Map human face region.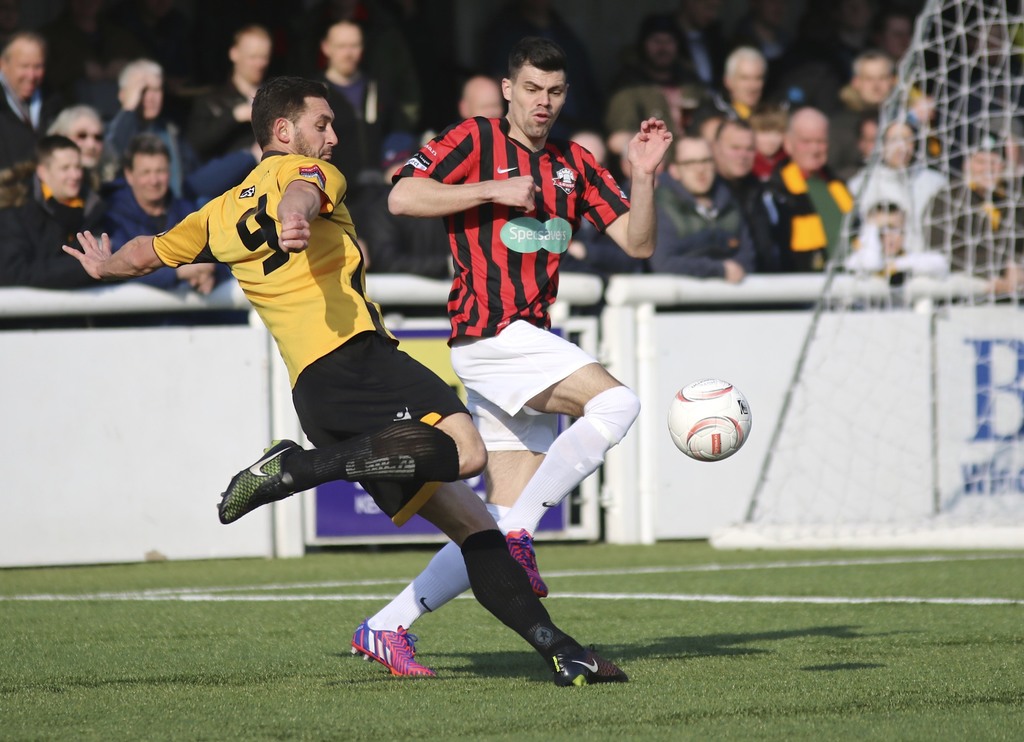
Mapped to (292, 102, 342, 163).
